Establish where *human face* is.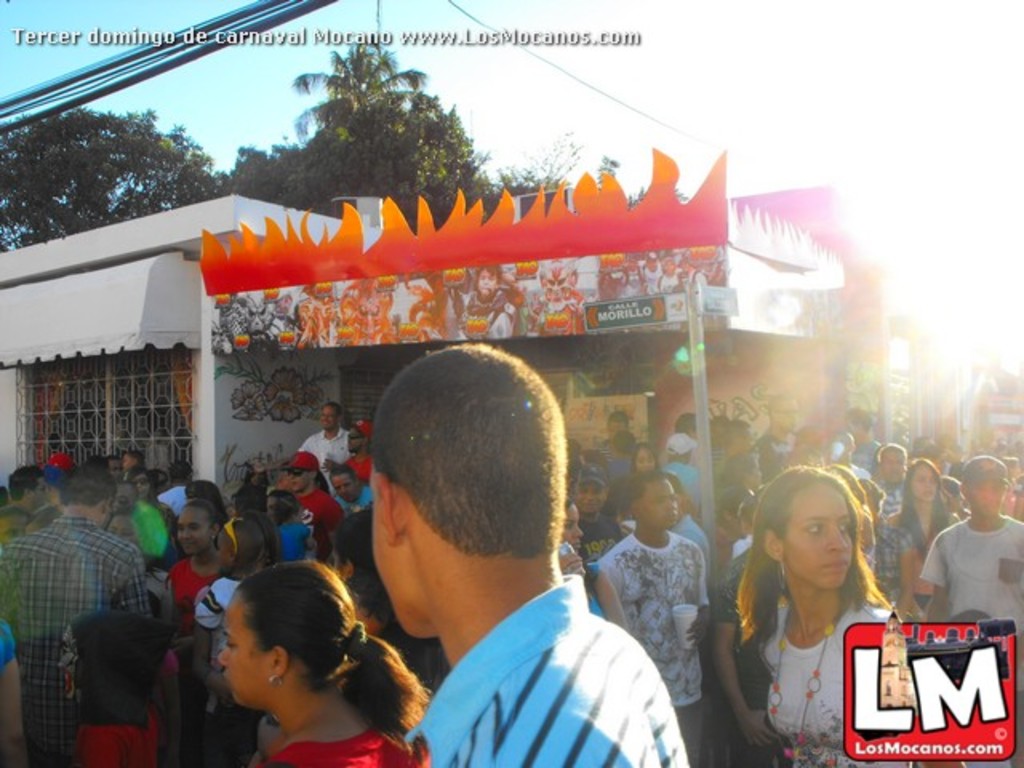
Established at 216, 525, 238, 574.
